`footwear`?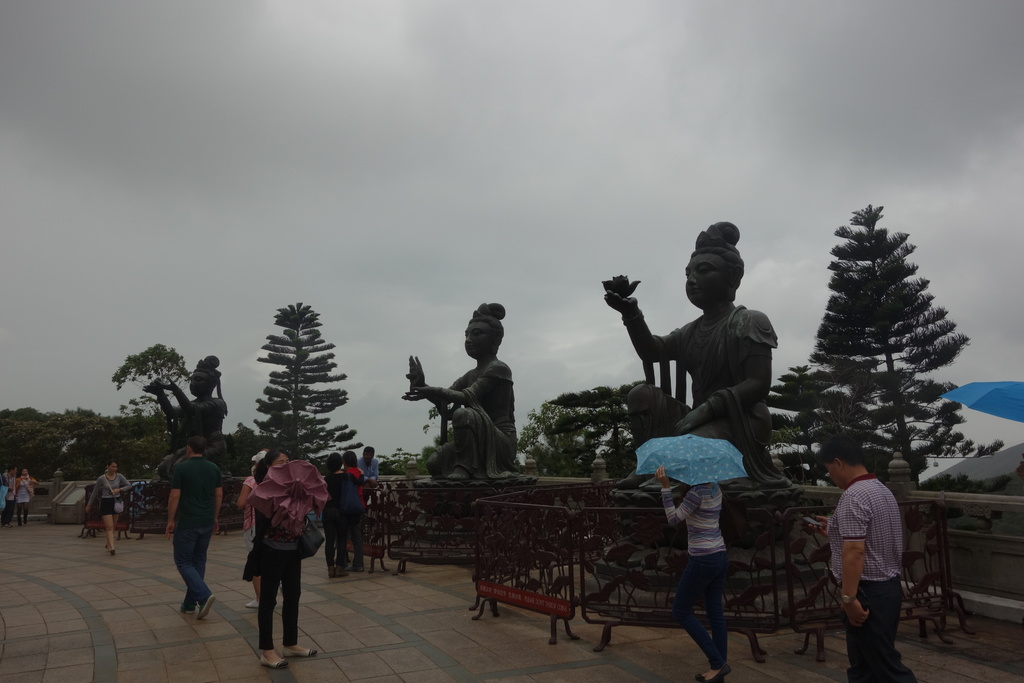
<bbox>244, 598, 259, 608</bbox>
